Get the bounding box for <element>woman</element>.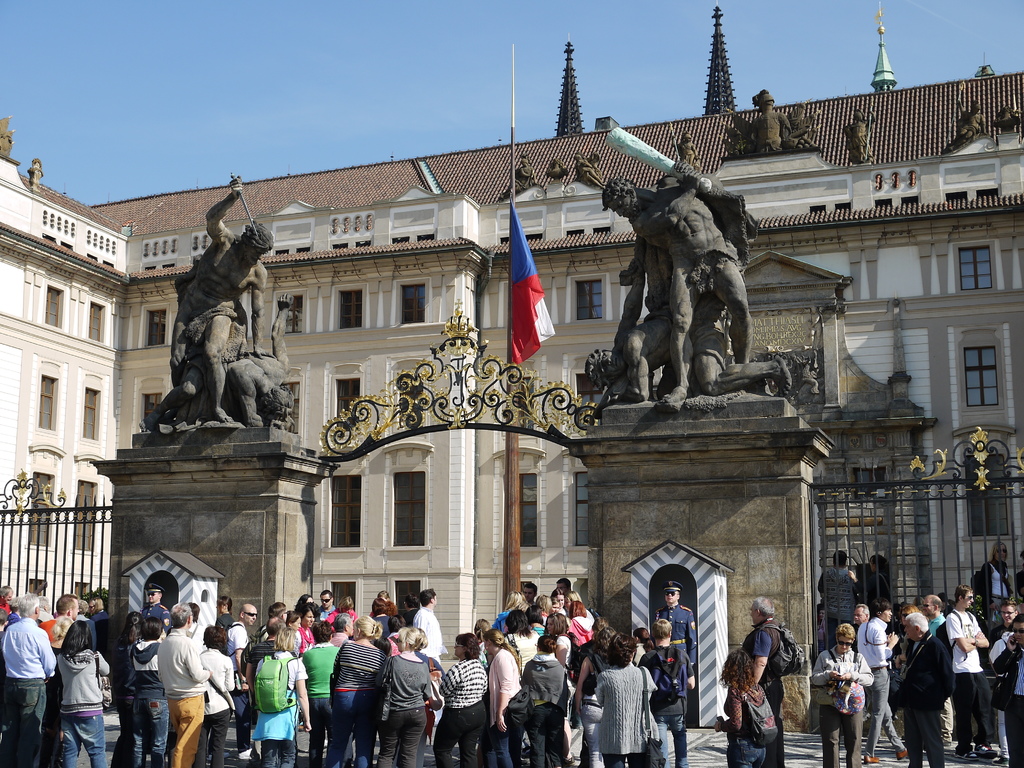
(482, 626, 522, 767).
